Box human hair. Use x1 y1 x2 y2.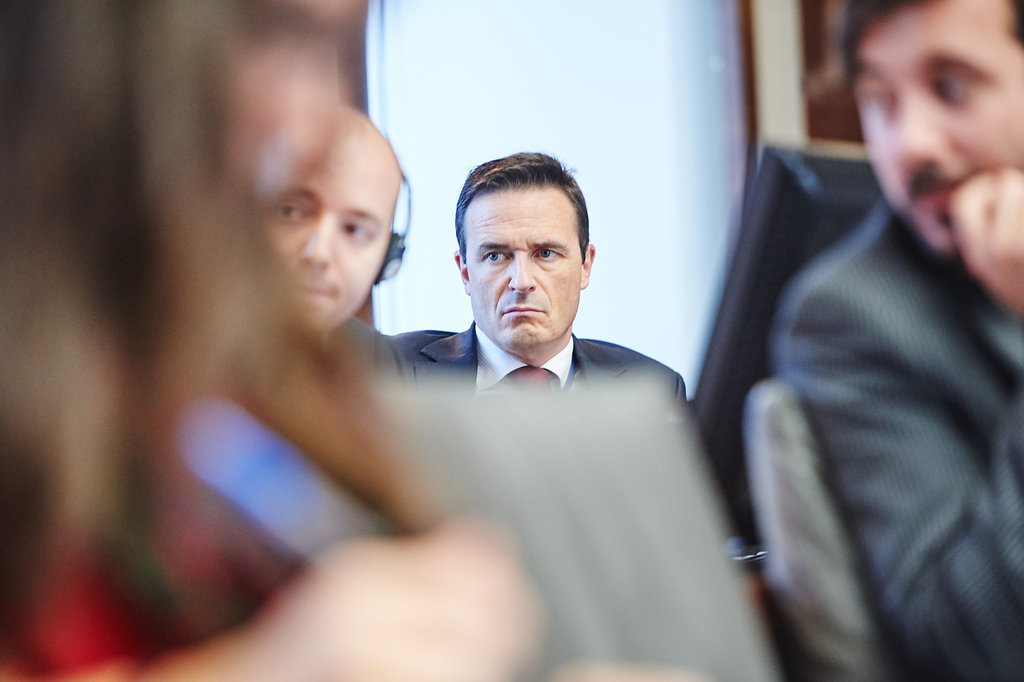
0 0 433 658.
